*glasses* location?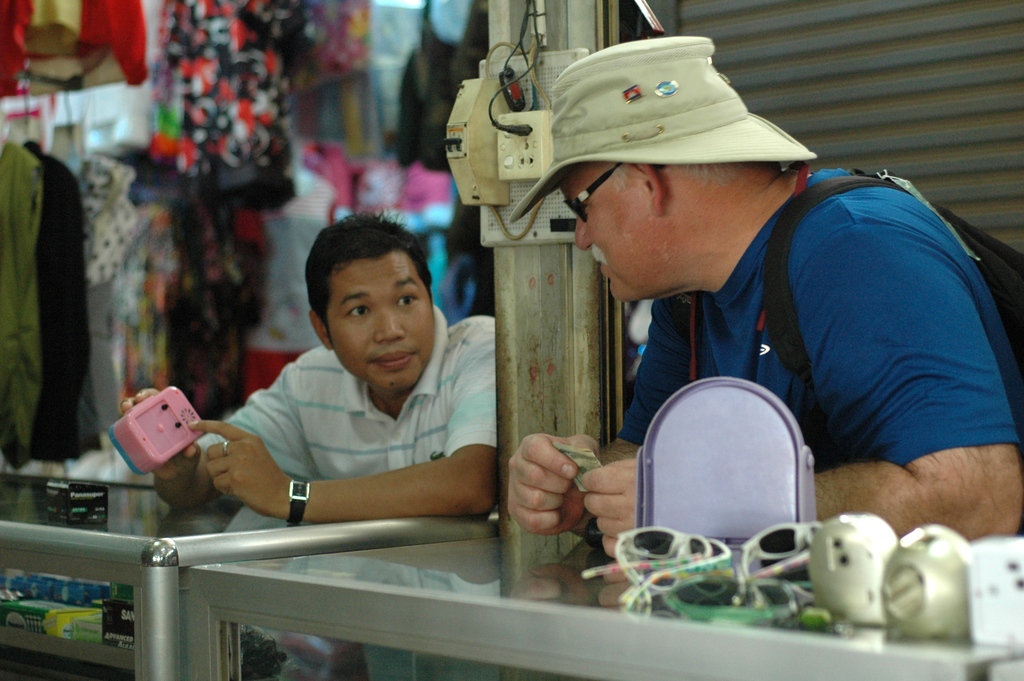
561/162/624/223
